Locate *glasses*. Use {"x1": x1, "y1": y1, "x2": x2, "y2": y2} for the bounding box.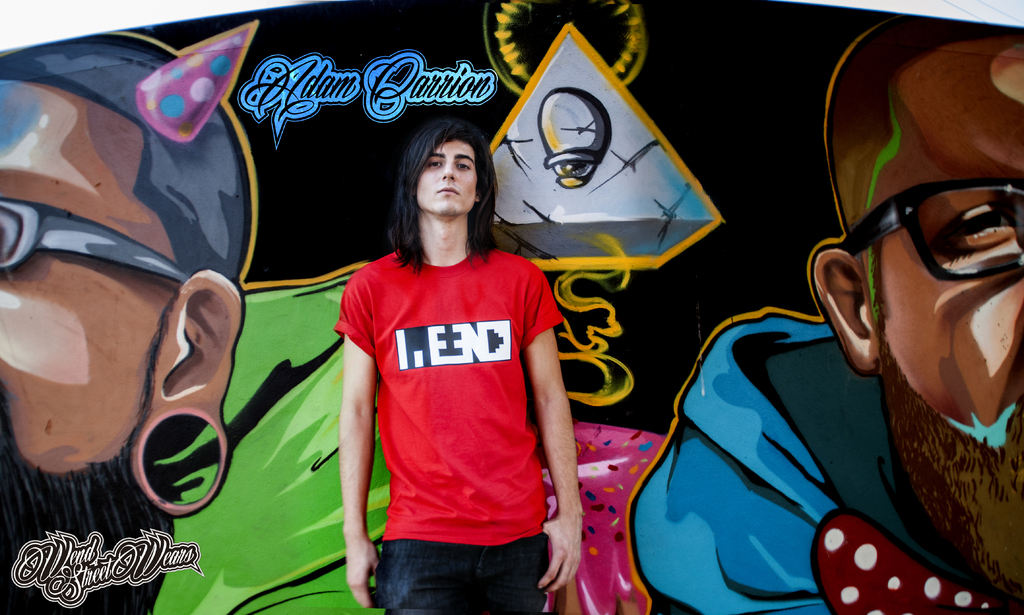
{"x1": 821, "y1": 168, "x2": 1023, "y2": 304}.
